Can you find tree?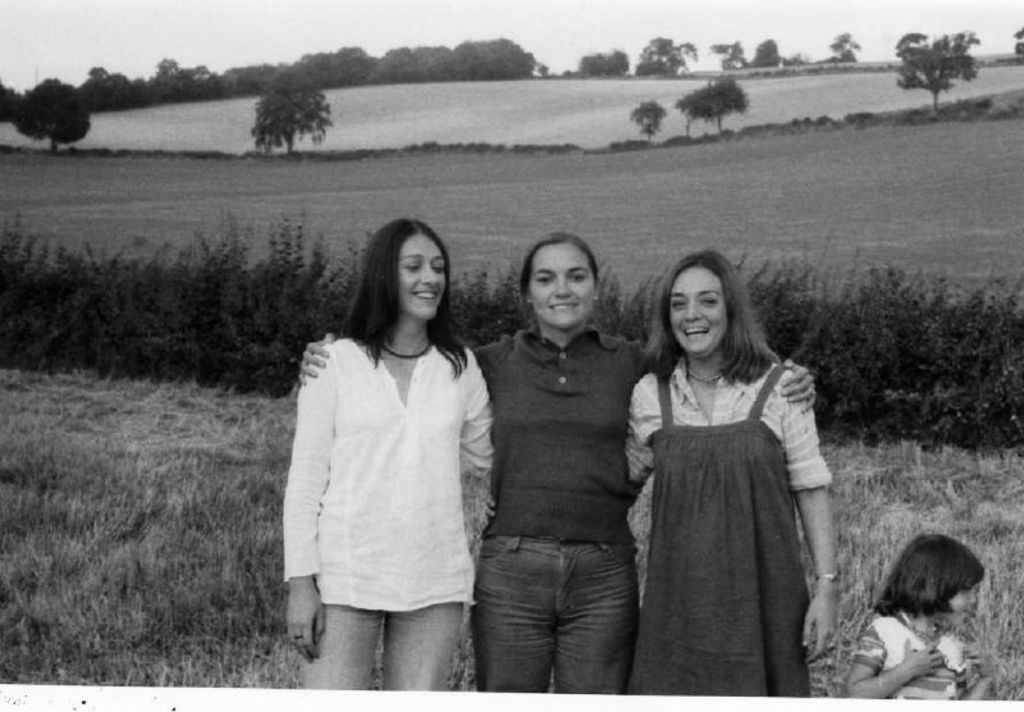
Yes, bounding box: bbox=(915, 10, 992, 99).
